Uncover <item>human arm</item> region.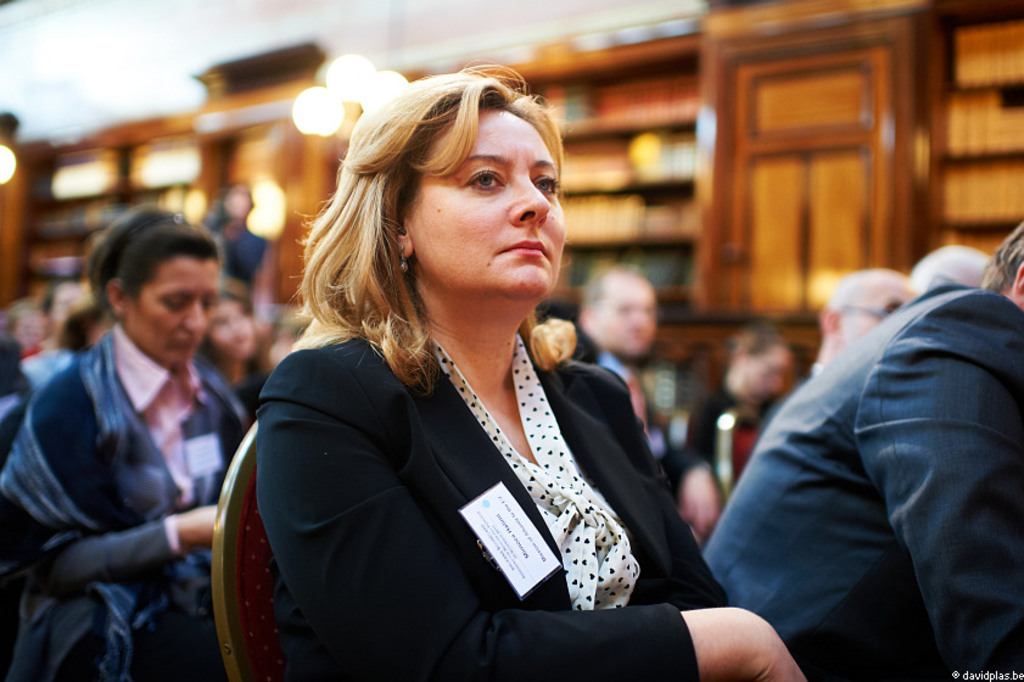
Uncovered: <region>0, 357, 219, 548</region>.
